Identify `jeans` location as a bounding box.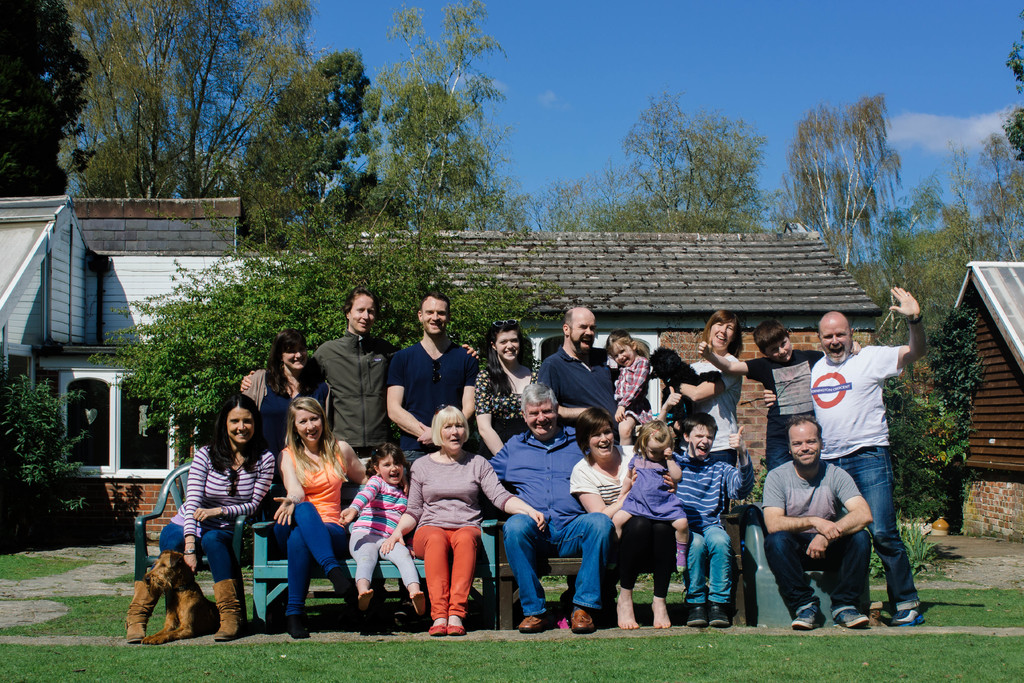
Rect(165, 523, 239, 579).
